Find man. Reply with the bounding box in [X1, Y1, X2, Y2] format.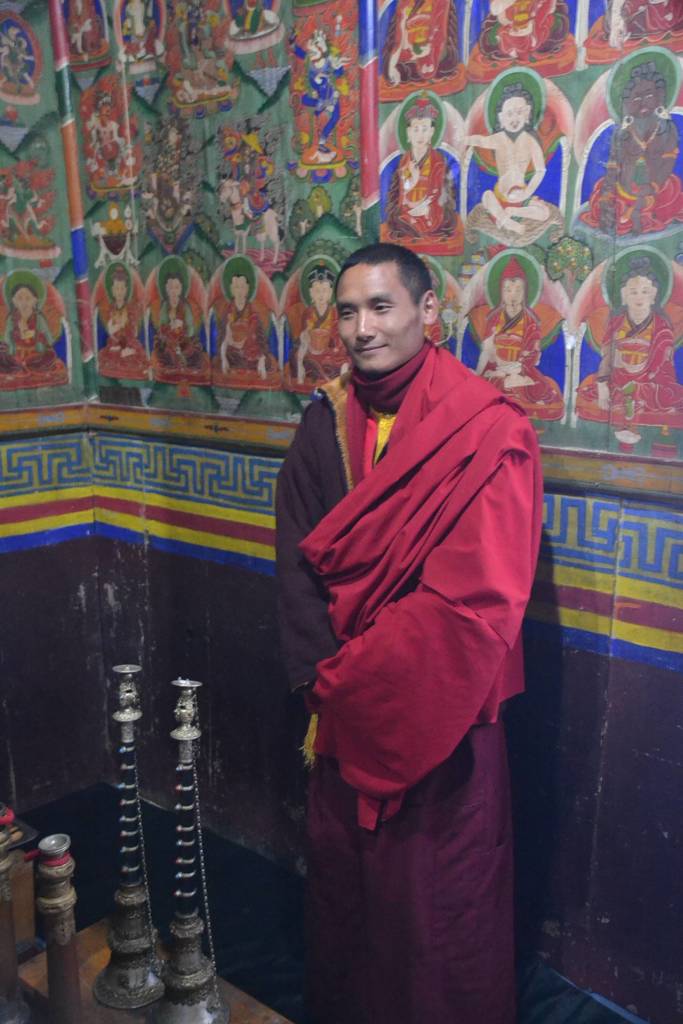
[290, 264, 352, 387].
